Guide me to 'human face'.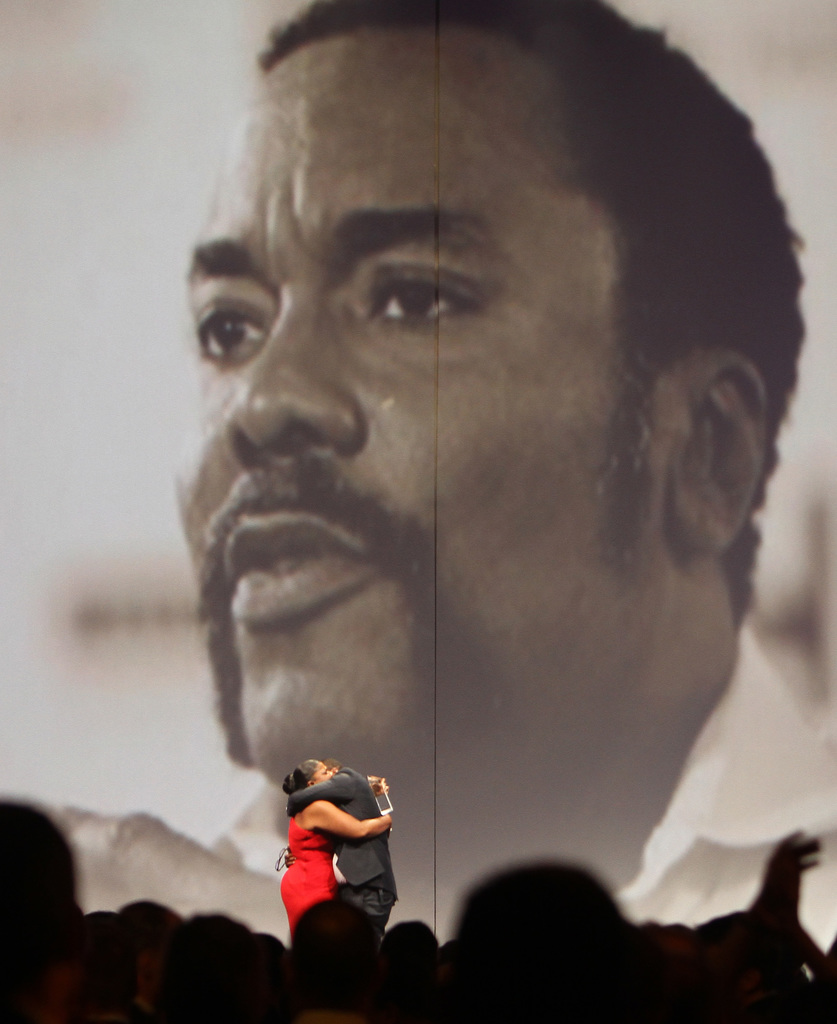
Guidance: [171,35,673,791].
